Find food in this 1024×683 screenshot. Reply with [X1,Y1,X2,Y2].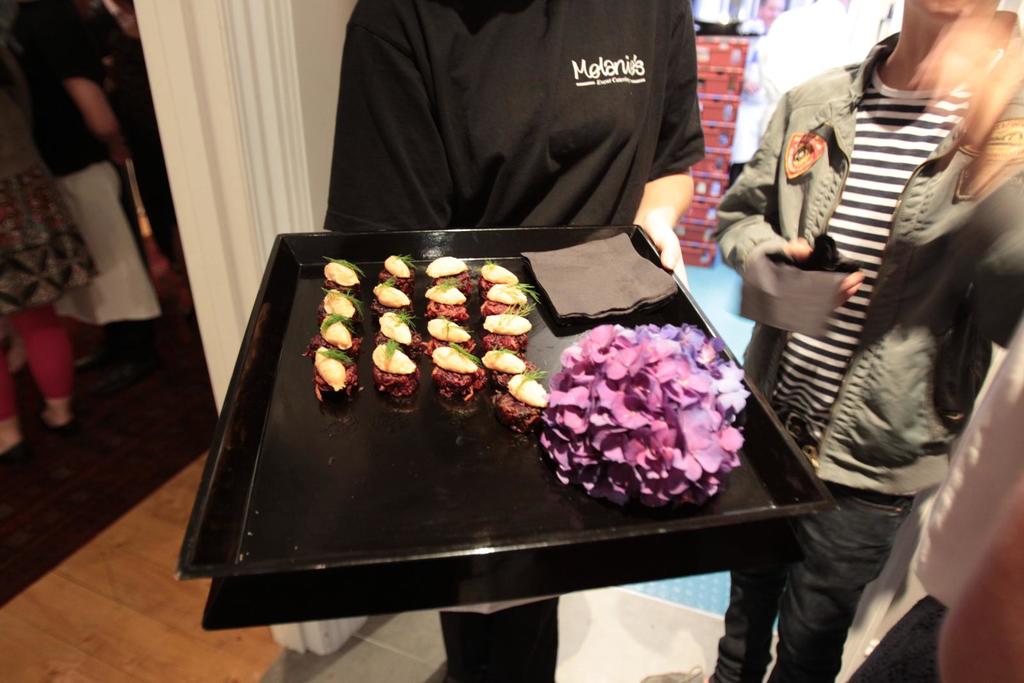
[317,291,366,319].
